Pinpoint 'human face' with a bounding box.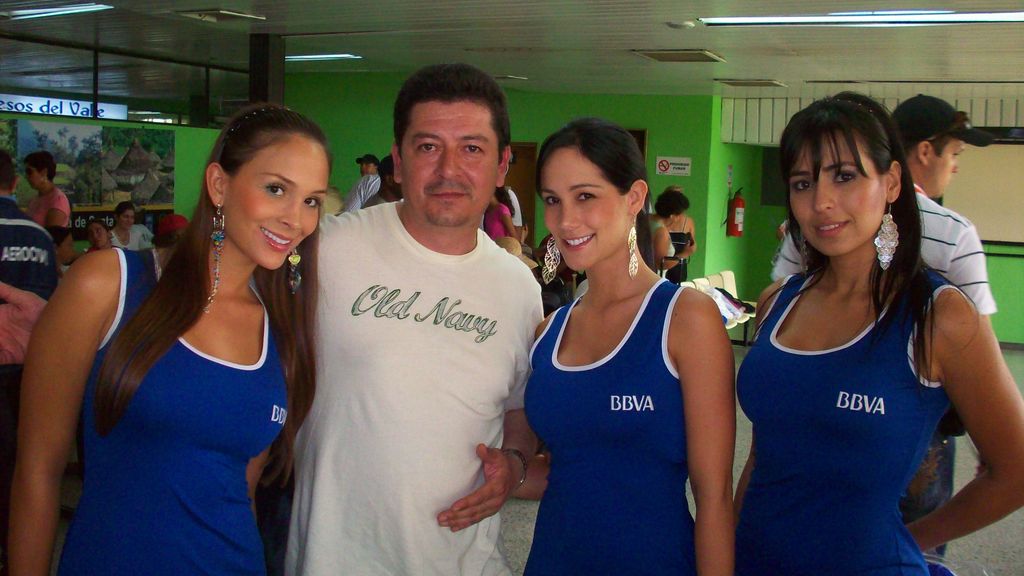
<bbox>24, 164, 42, 198</bbox>.
